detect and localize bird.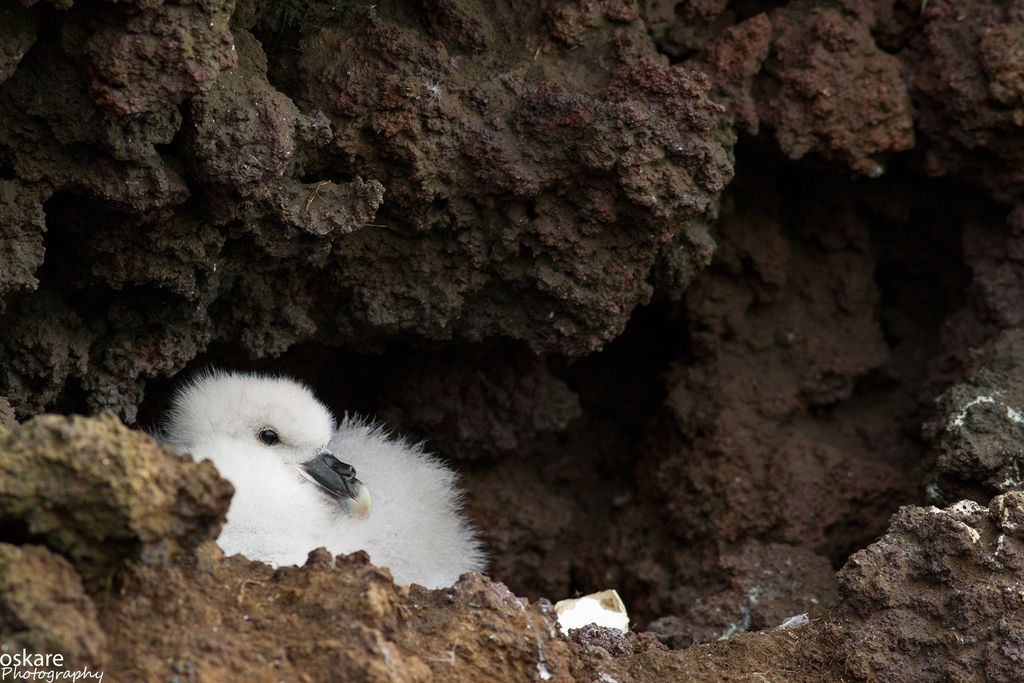
Localized at (147,360,500,594).
